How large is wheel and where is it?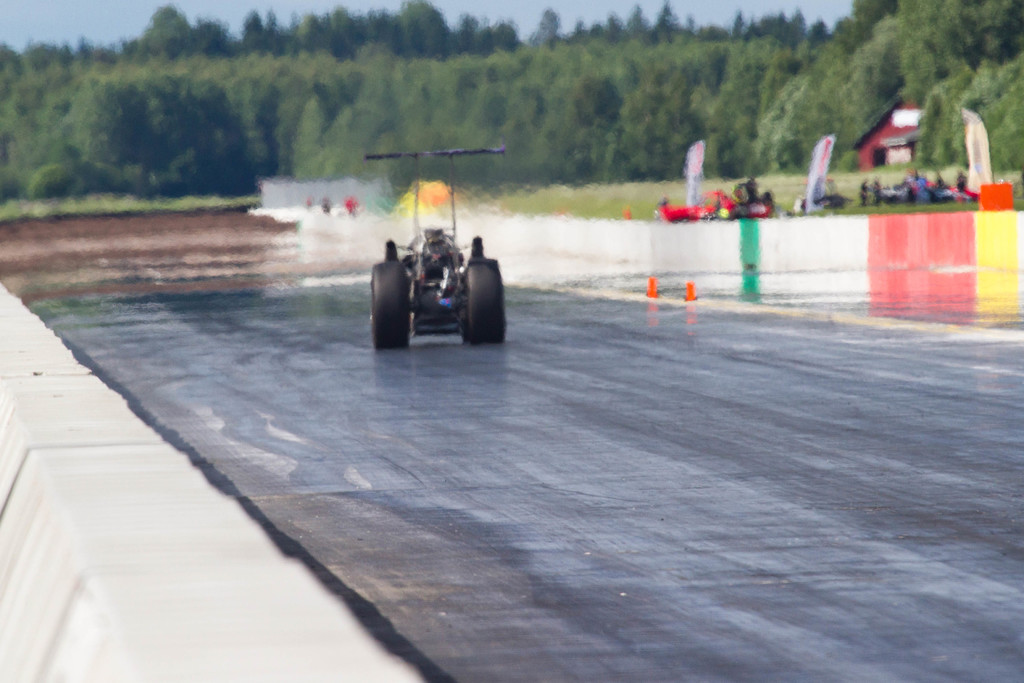
Bounding box: bbox(369, 261, 412, 350).
